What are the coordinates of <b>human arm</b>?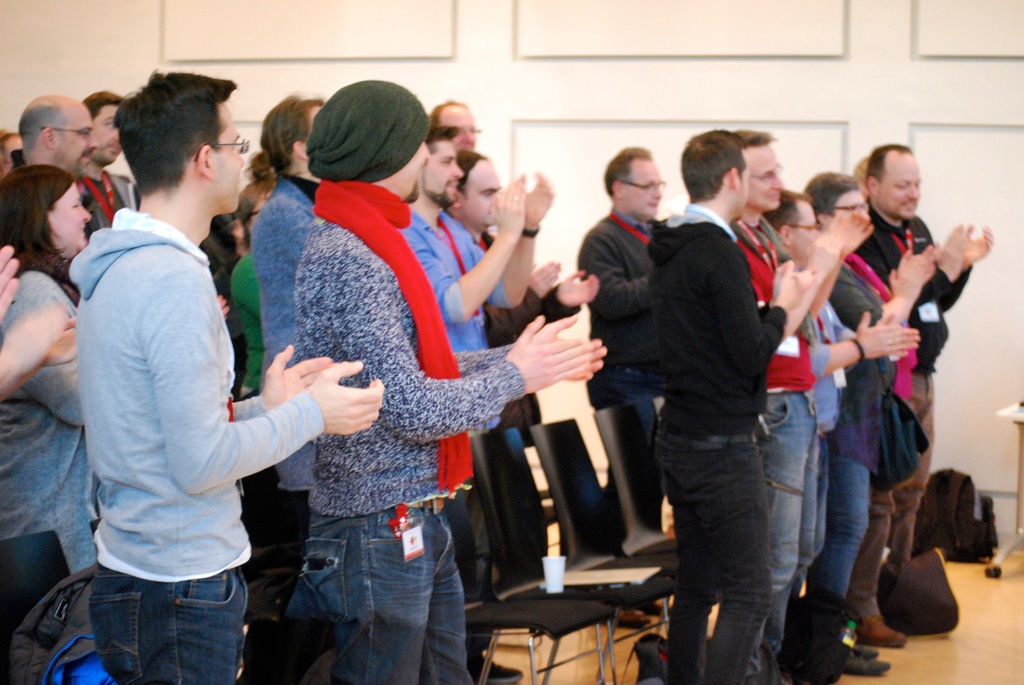
box(810, 305, 913, 375).
